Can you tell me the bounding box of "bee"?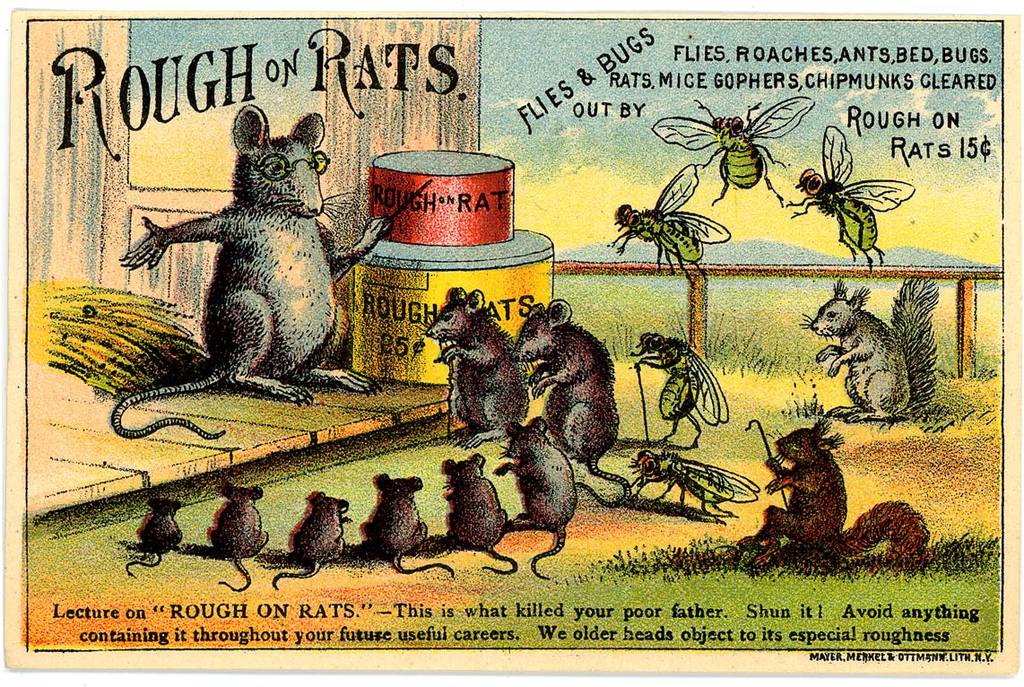
(634,326,740,455).
